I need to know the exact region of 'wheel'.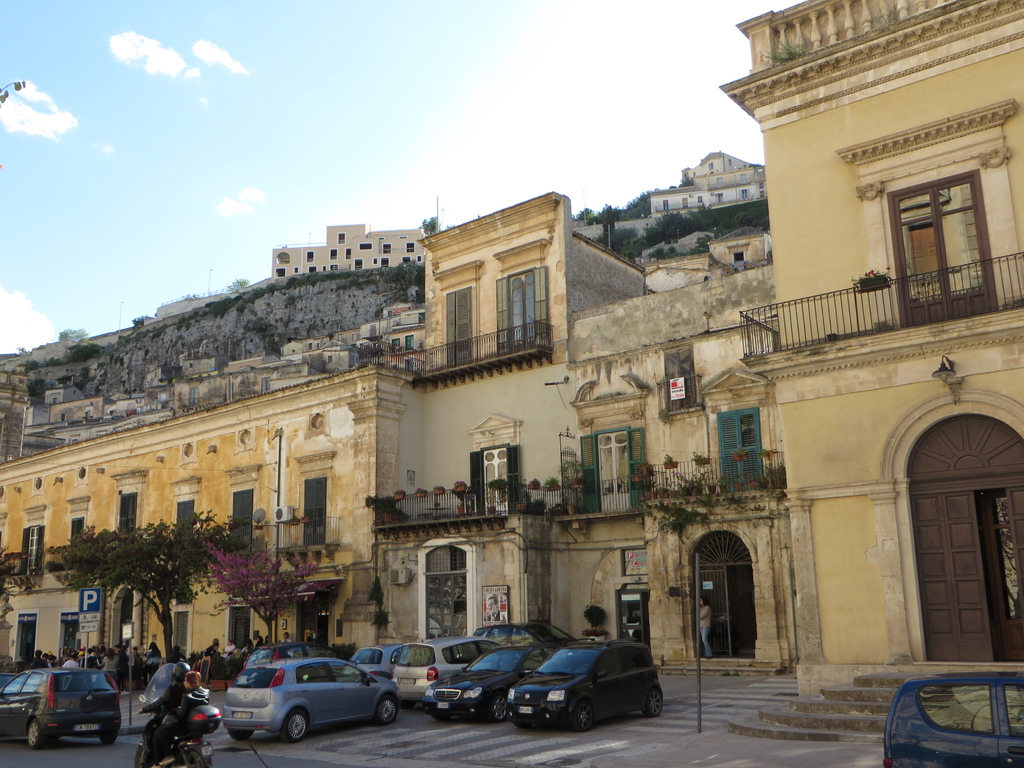
Region: 514:723:534:730.
